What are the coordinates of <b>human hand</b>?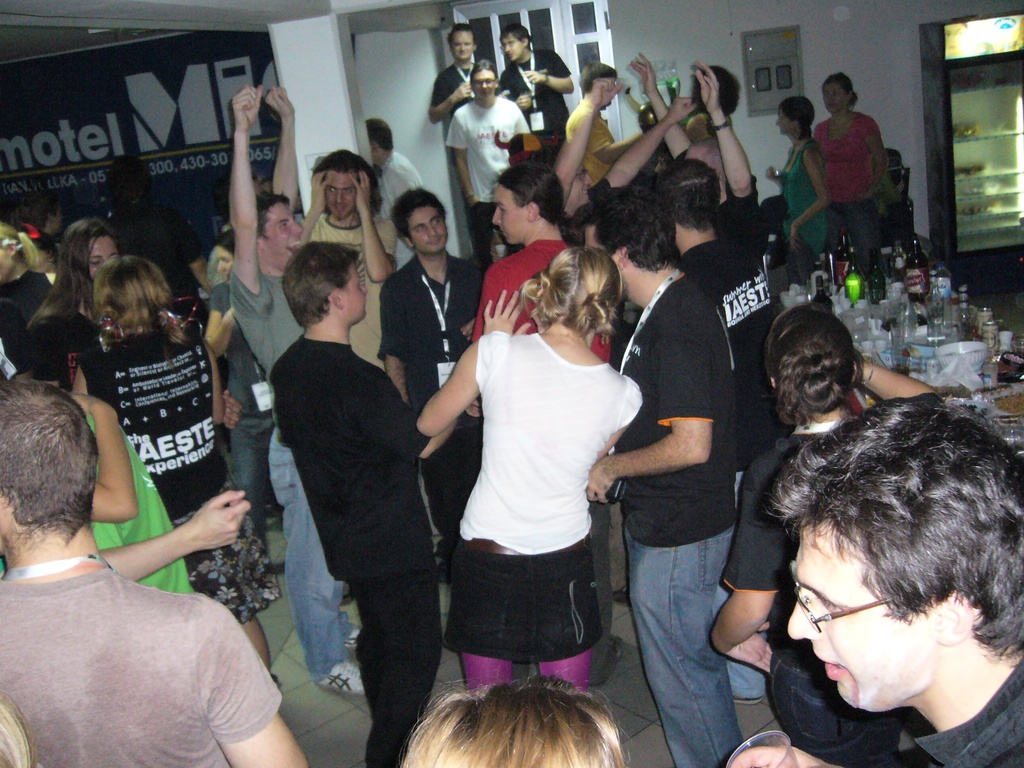
x1=192, y1=488, x2=250, y2=550.
